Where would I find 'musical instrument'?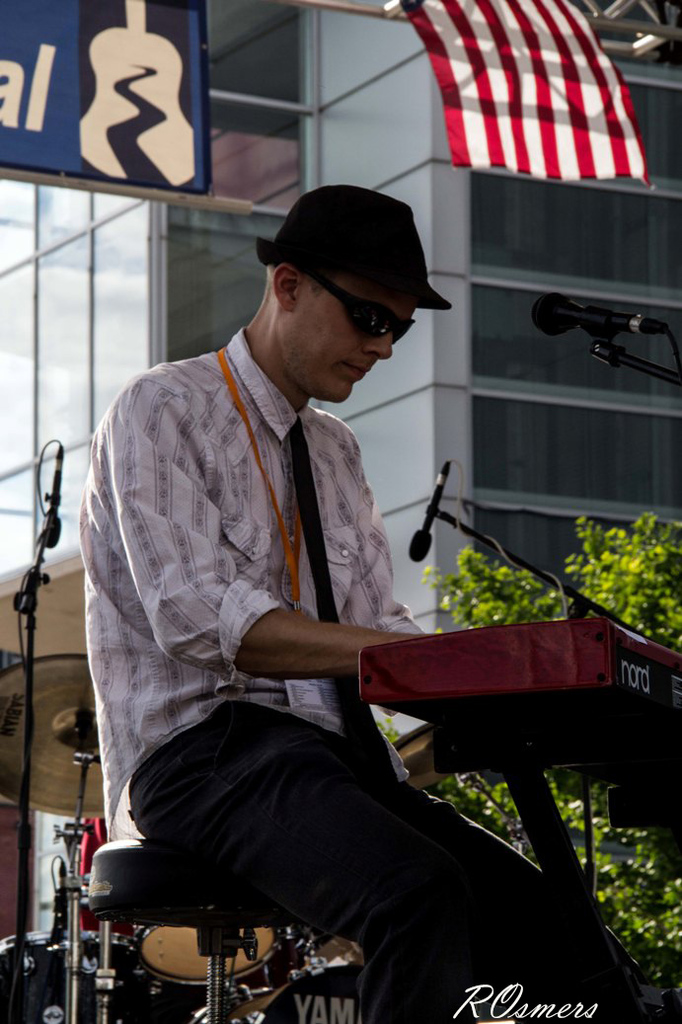
At [left=354, top=604, right=681, bottom=852].
